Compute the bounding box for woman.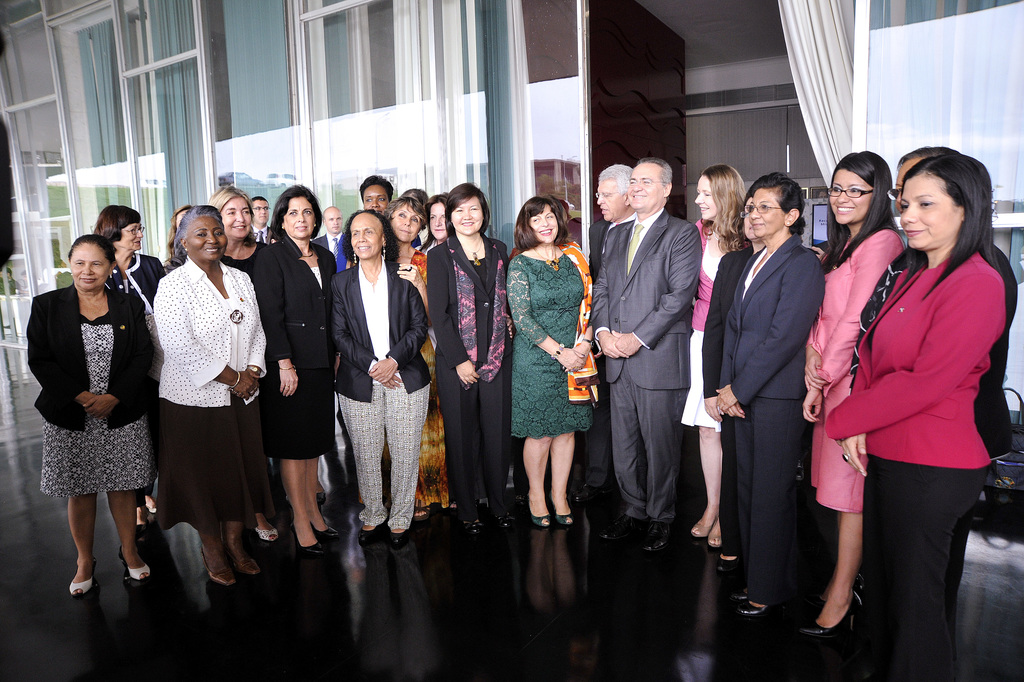
bbox(414, 197, 450, 257).
